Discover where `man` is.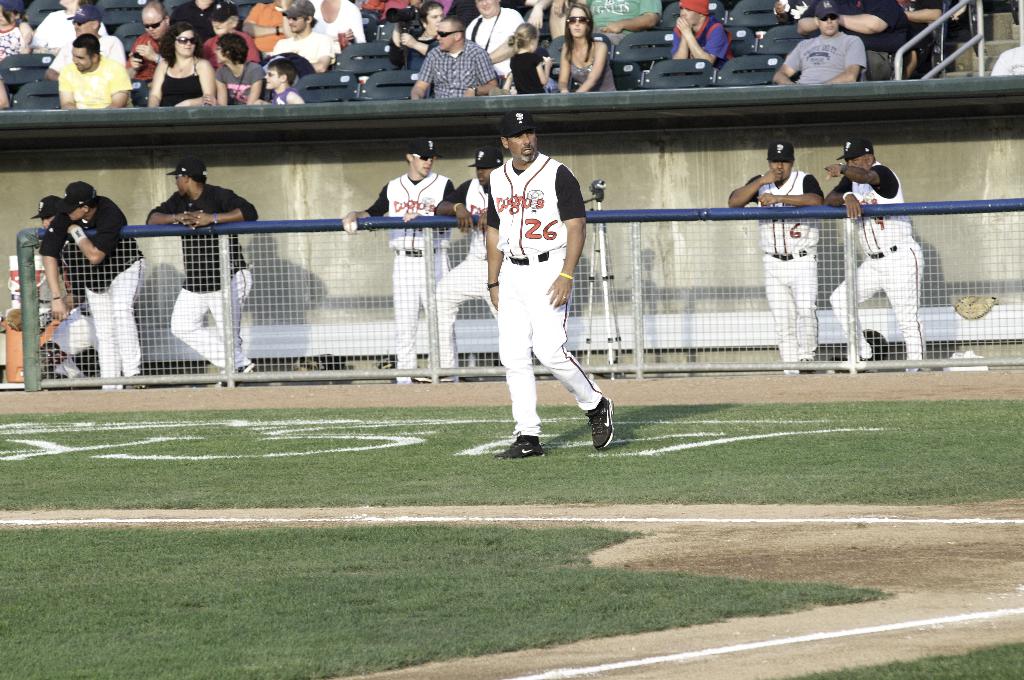
Discovered at rect(581, 0, 664, 46).
